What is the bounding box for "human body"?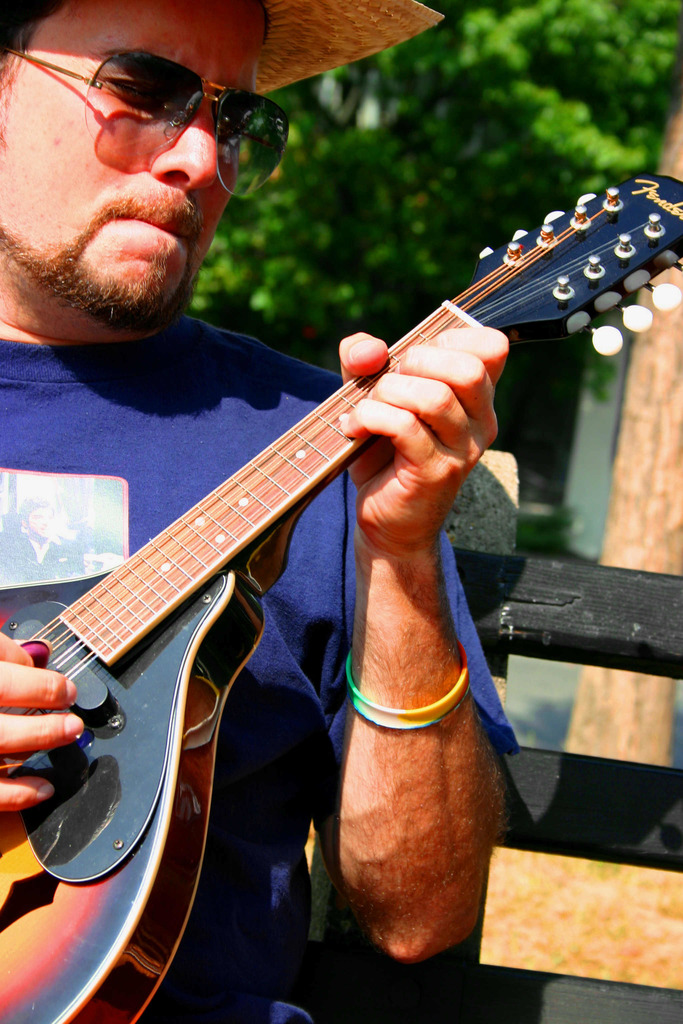
Rect(0, 0, 521, 1022).
